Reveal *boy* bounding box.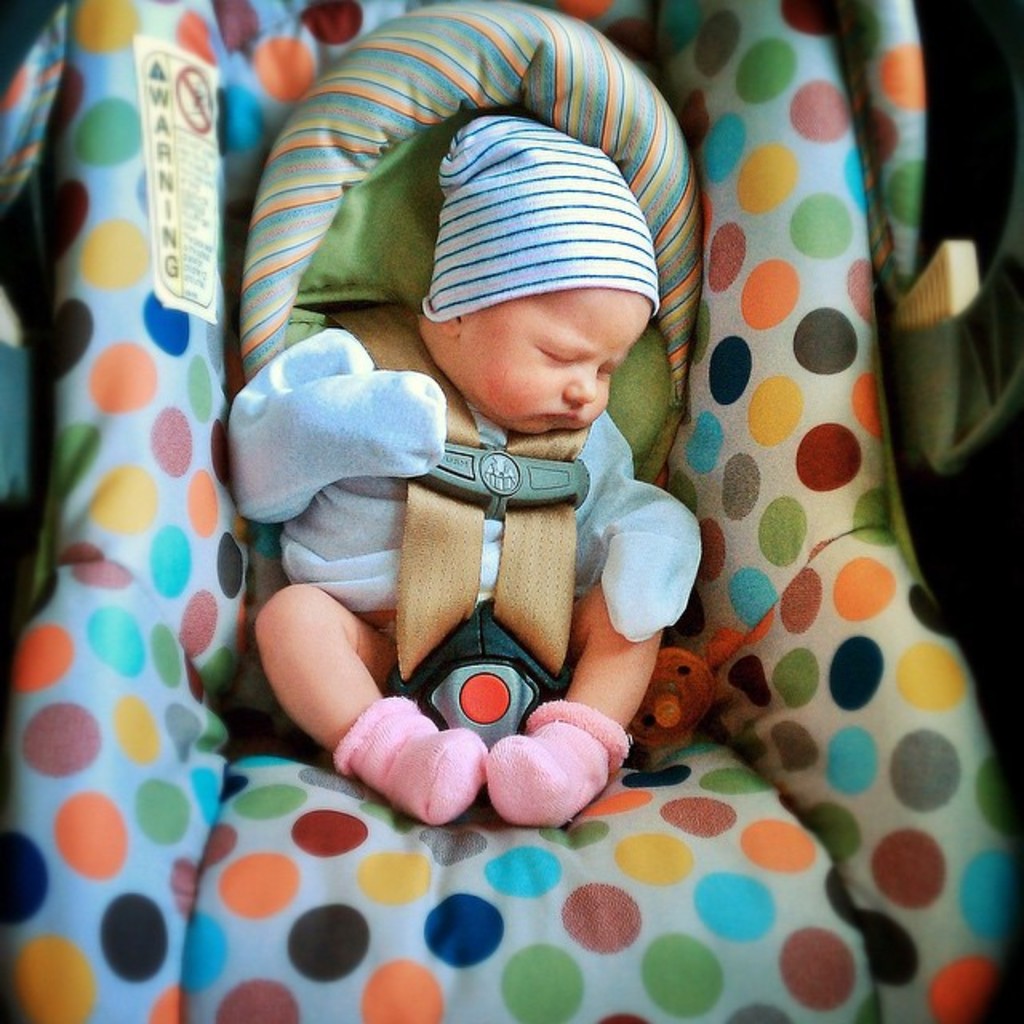
Revealed: bbox=(294, 142, 734, 838).
